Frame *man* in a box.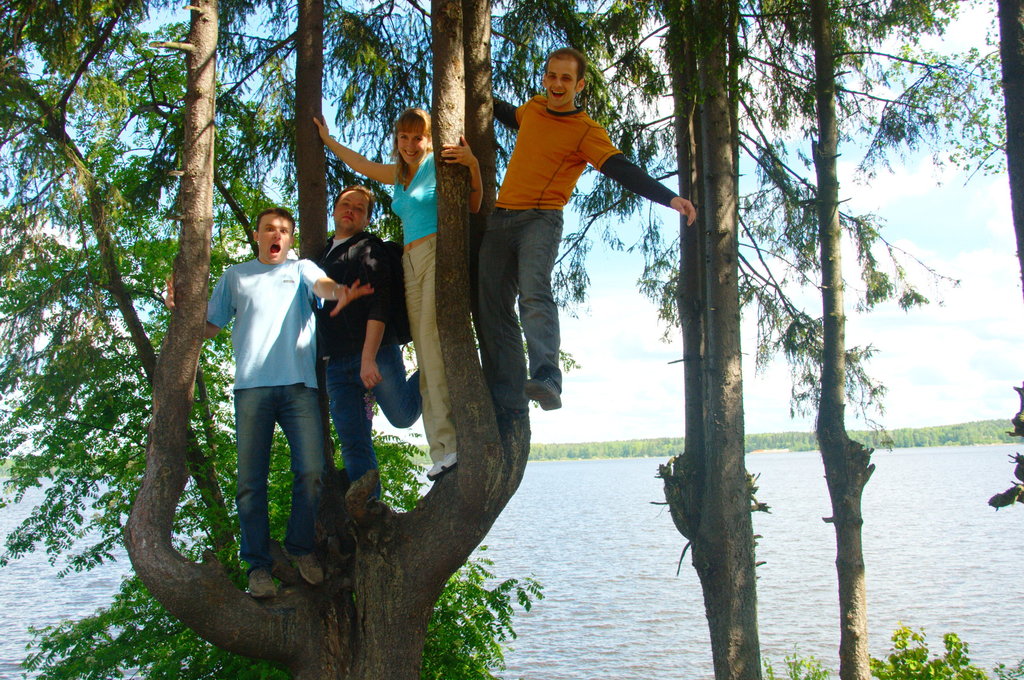
Rect(312, 183, 425, 500).
